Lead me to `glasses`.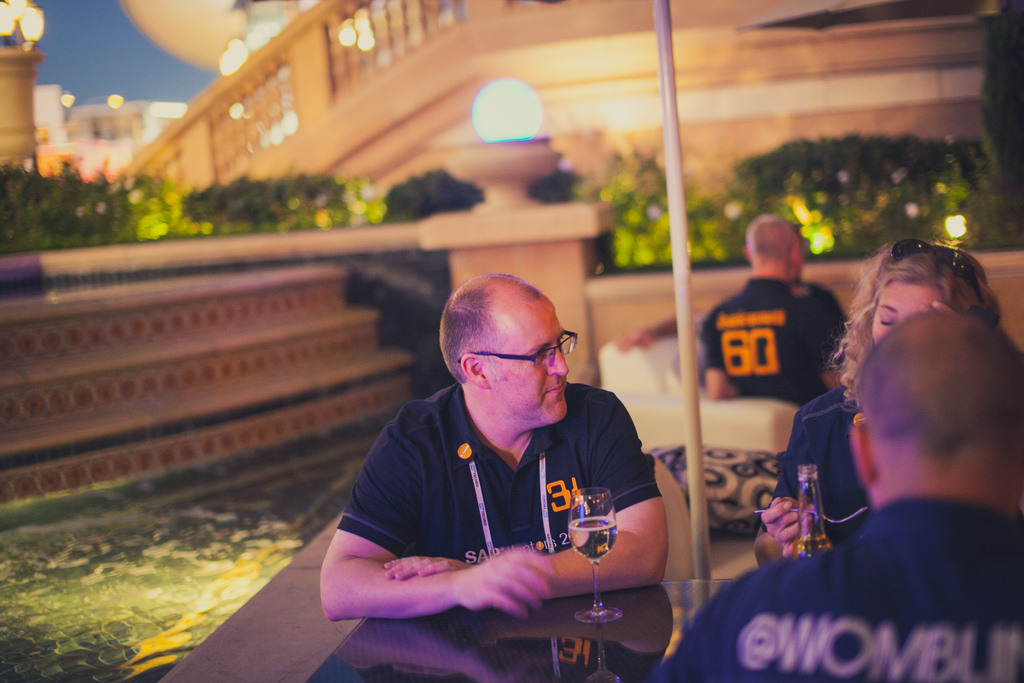
Lead to [449,338,576,380].
